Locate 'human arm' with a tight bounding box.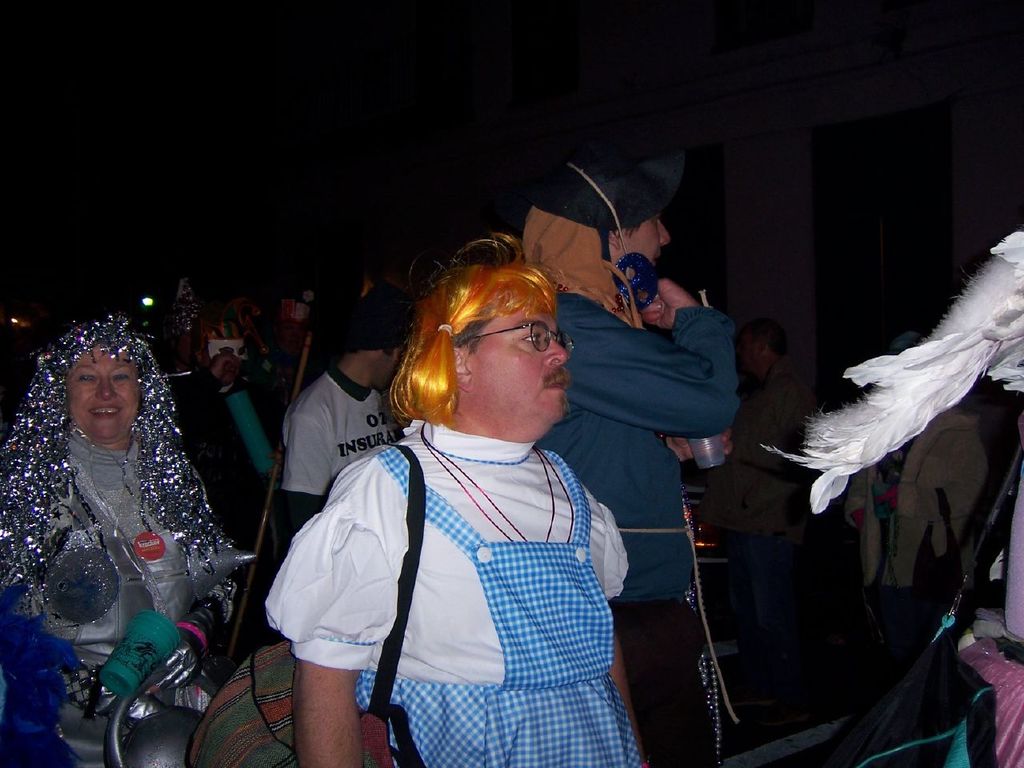
bbox(262, 506, 394, 767).
